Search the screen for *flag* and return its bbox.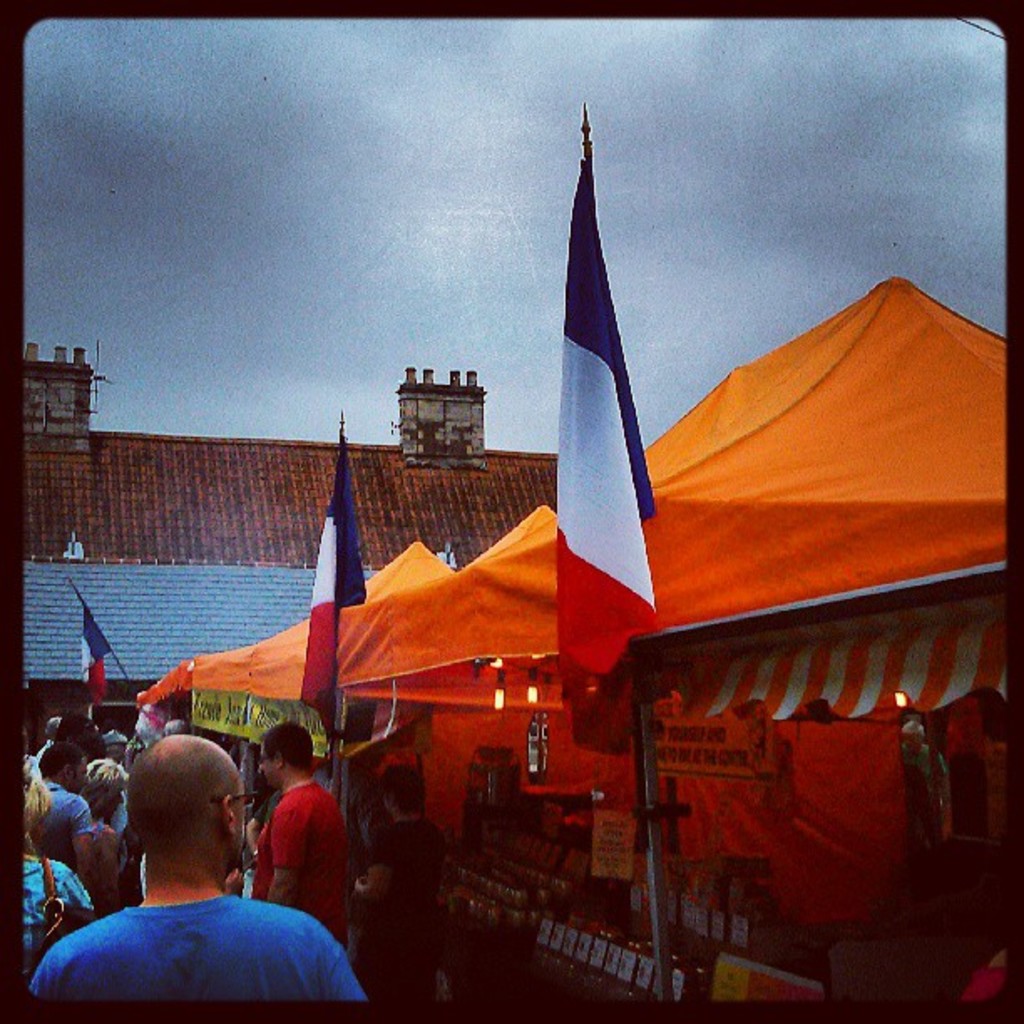
Found: BBox(294, 427, 358, 738).
